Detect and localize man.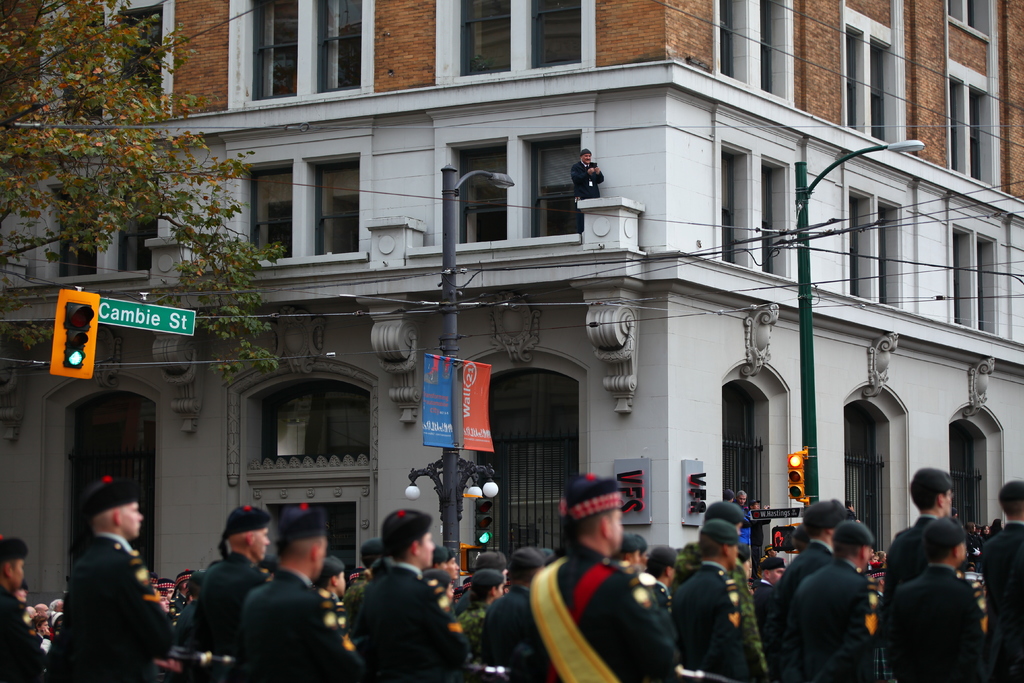
Localized at <region>525, 478, 675, 682</region>.
